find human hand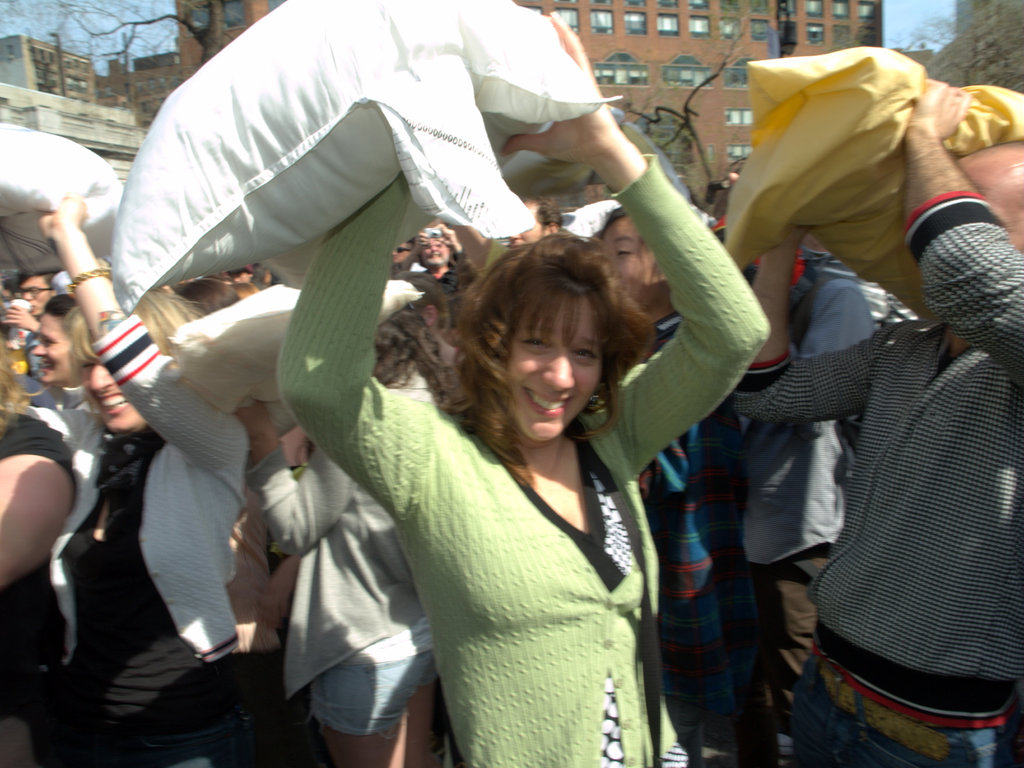
pyautogui.locateOnScreen(228, 398, 280, 458)
